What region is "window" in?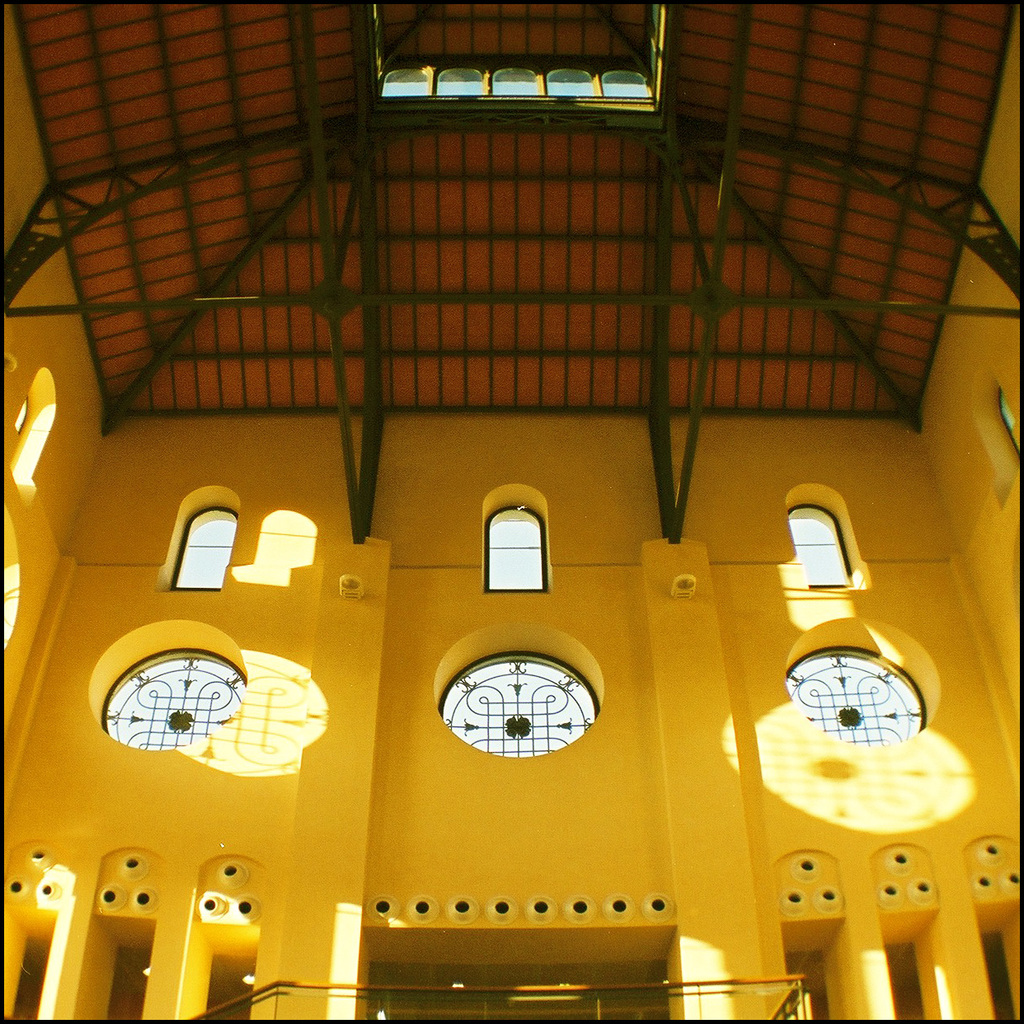
4/395/31/432.
